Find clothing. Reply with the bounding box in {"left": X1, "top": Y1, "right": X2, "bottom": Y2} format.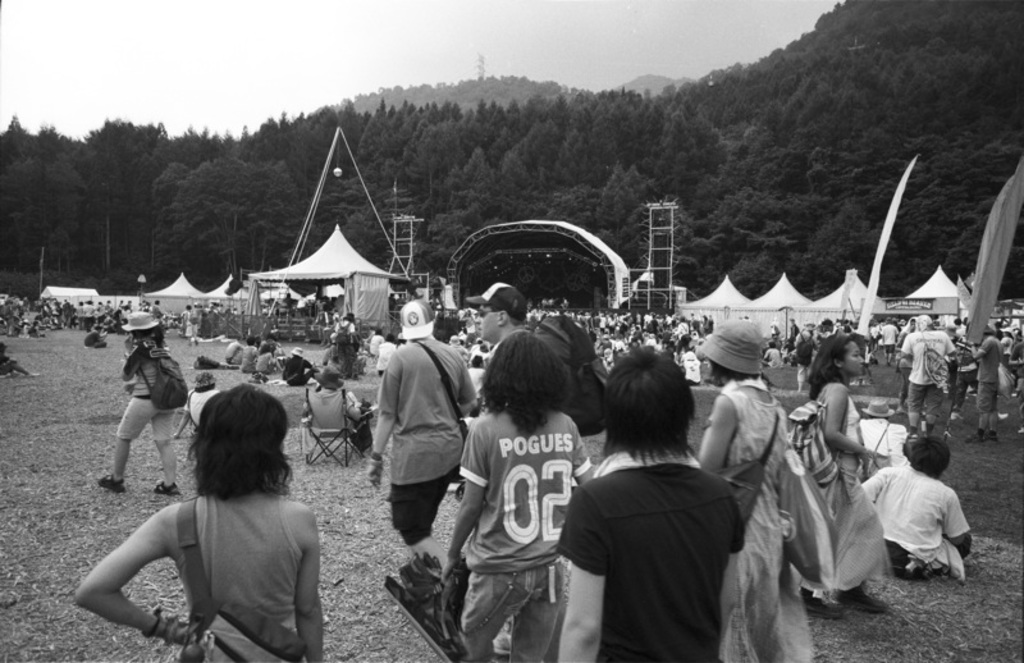
{"left": 879, "top": 320, "right": 897, "bottom": 358}.
